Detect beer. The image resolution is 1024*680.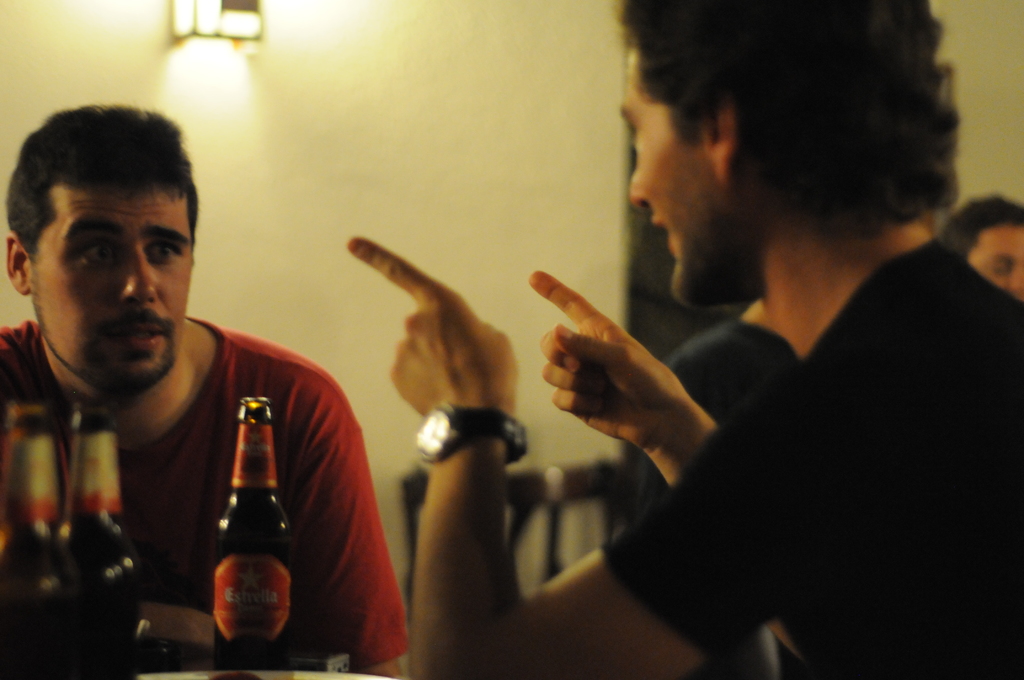
211, 398, 292, 679.
